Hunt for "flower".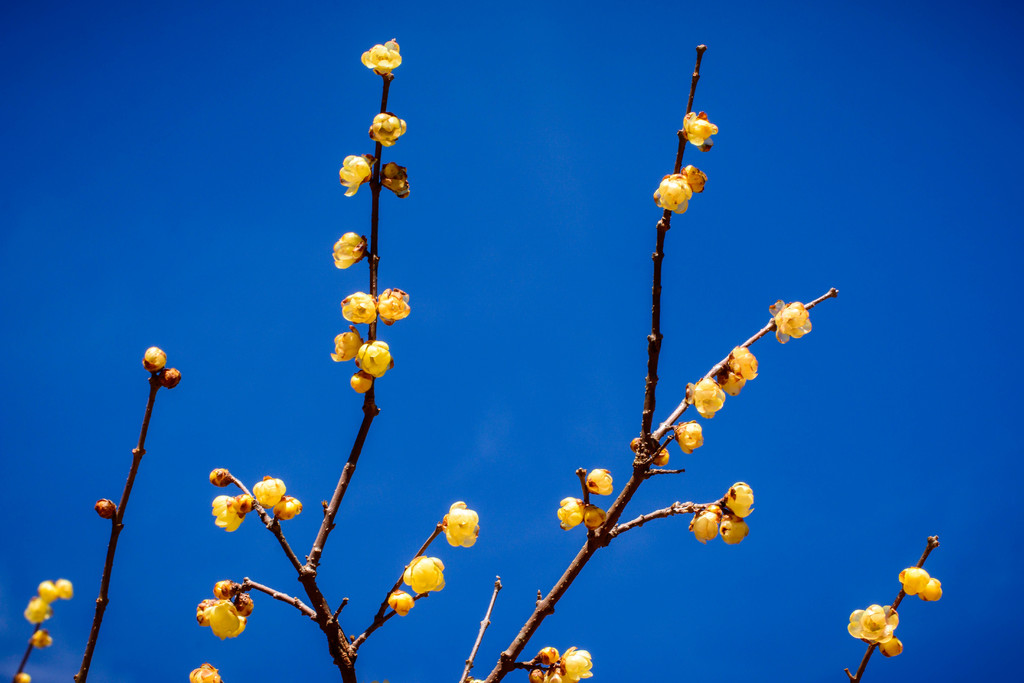
Hunted down at rect(56, 577, 73, 601).
